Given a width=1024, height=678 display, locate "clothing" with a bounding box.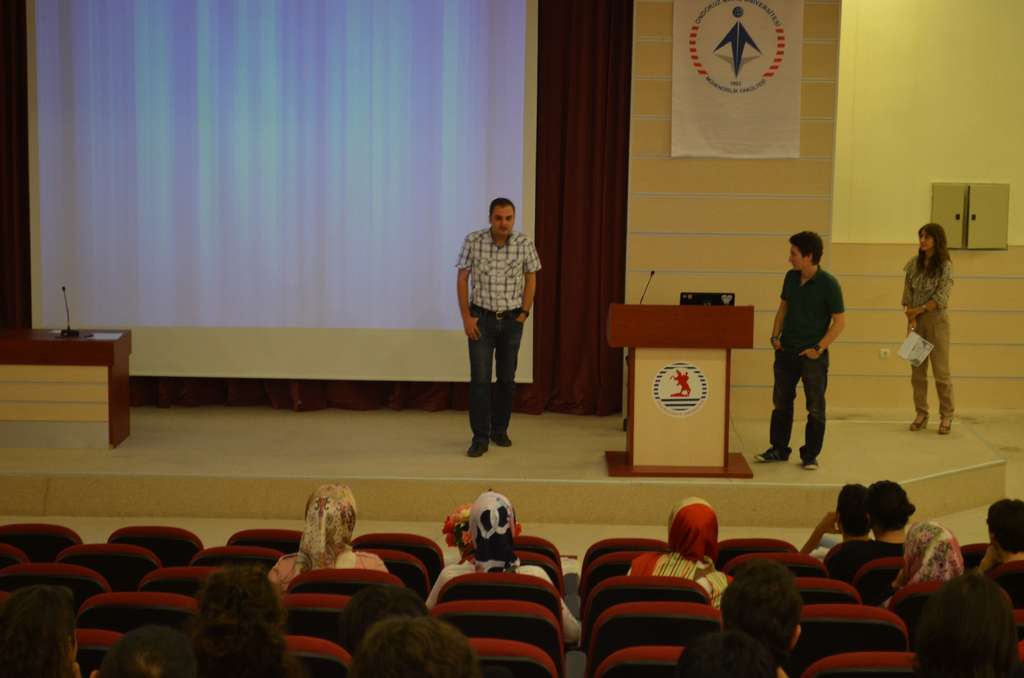
Located: bbox=(807, 527, 847, 561).
